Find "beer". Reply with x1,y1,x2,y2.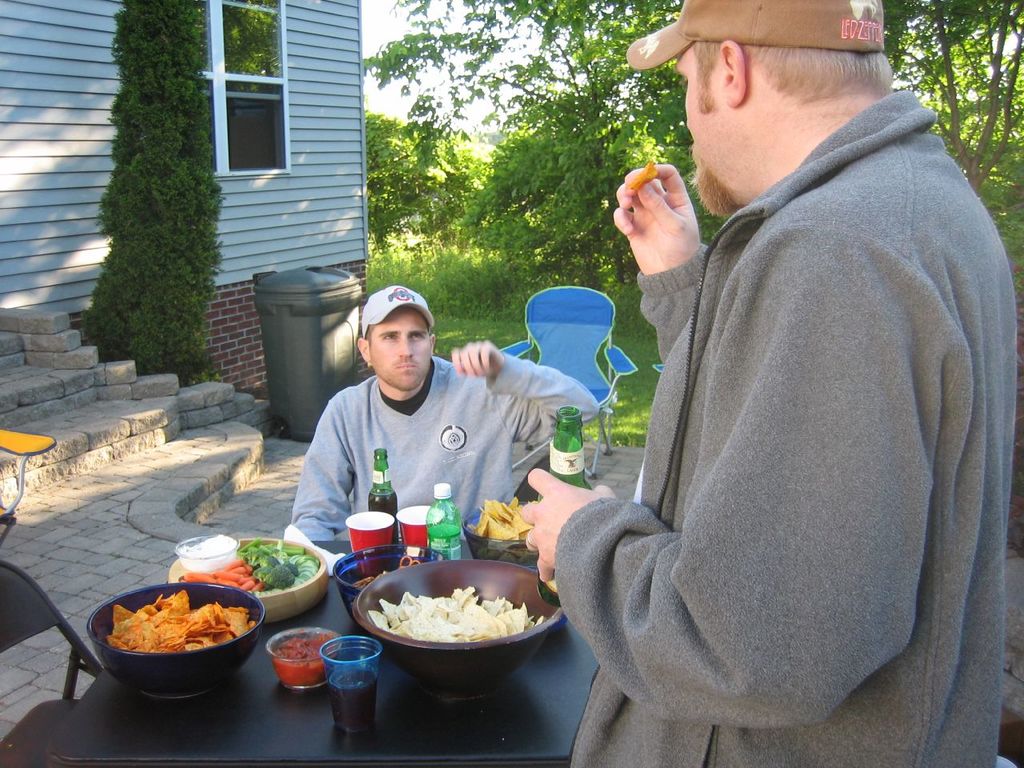
358,450,403,546.
